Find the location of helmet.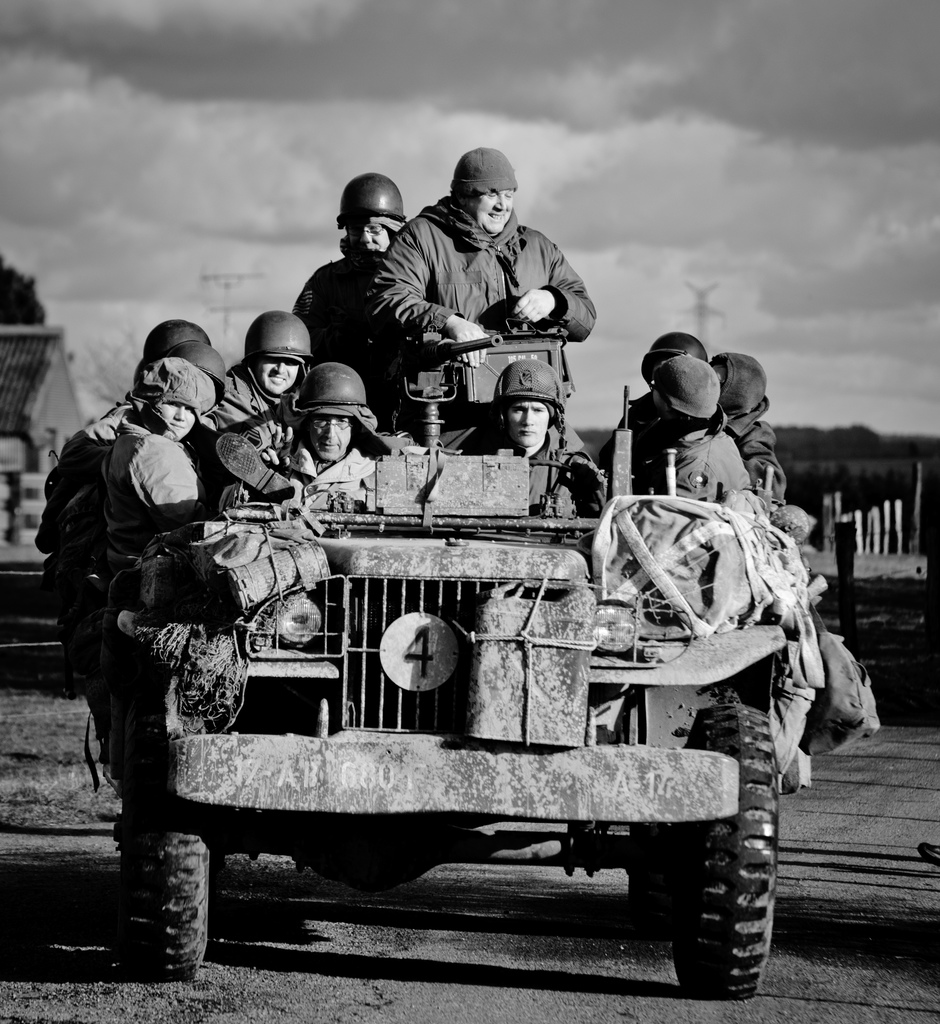
Location: Rect(493, 358, 563, 461).
